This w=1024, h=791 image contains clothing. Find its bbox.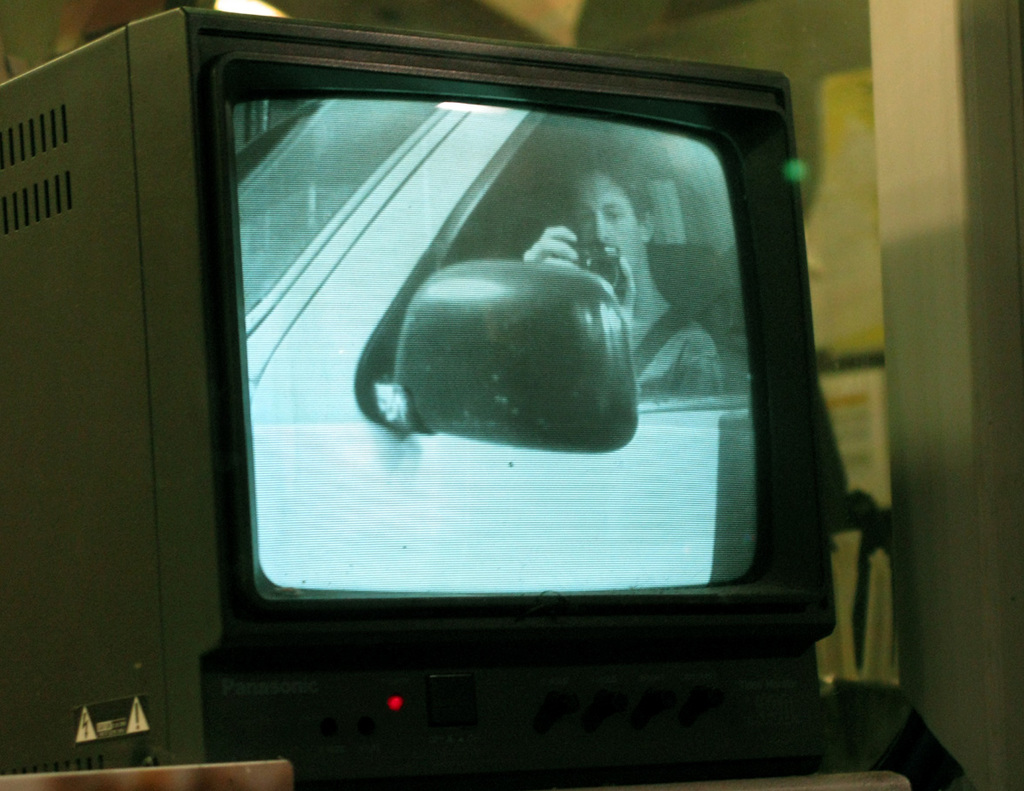
bbox=(616, 287, 721, 406).
